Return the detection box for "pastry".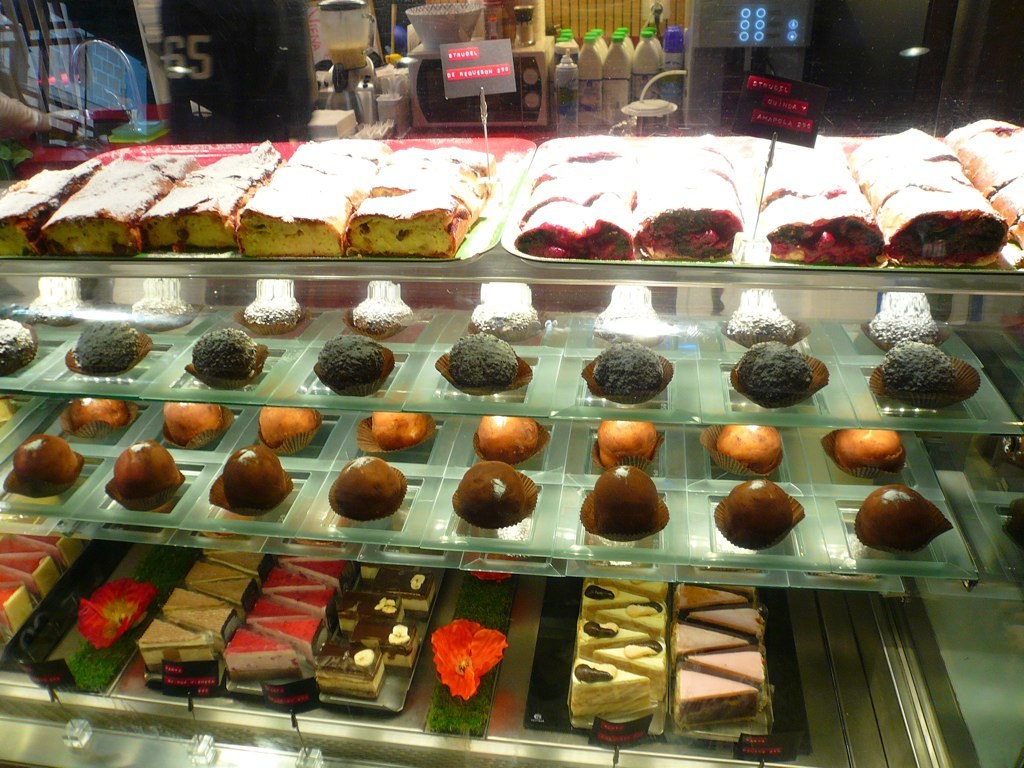
rect(472, 280, 536, 334).
